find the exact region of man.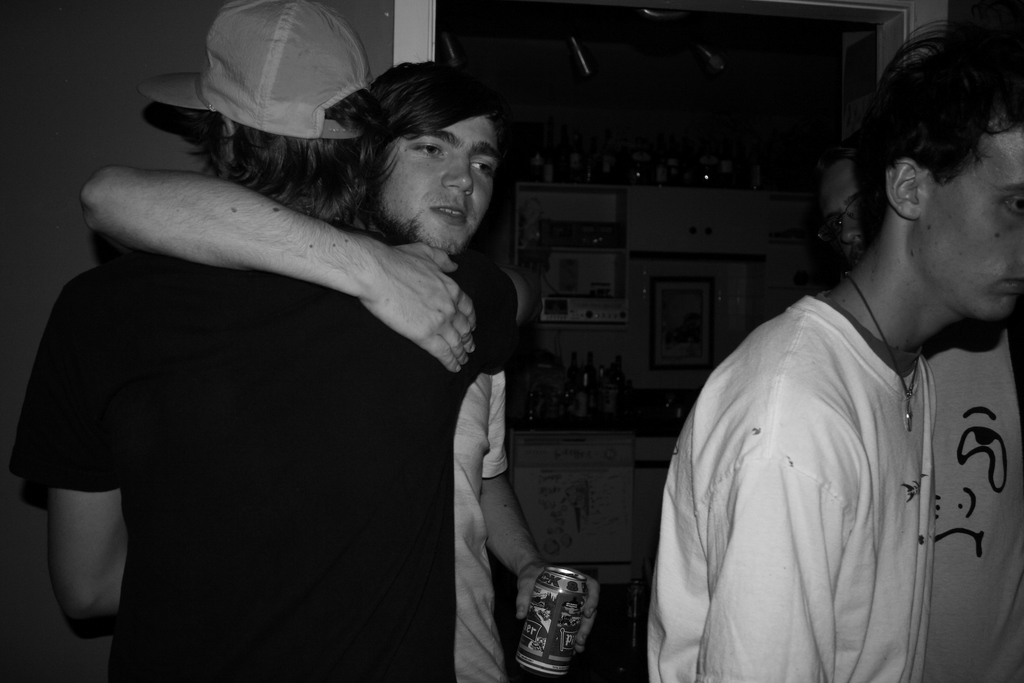
Exact region: (815,143,1023,682).
